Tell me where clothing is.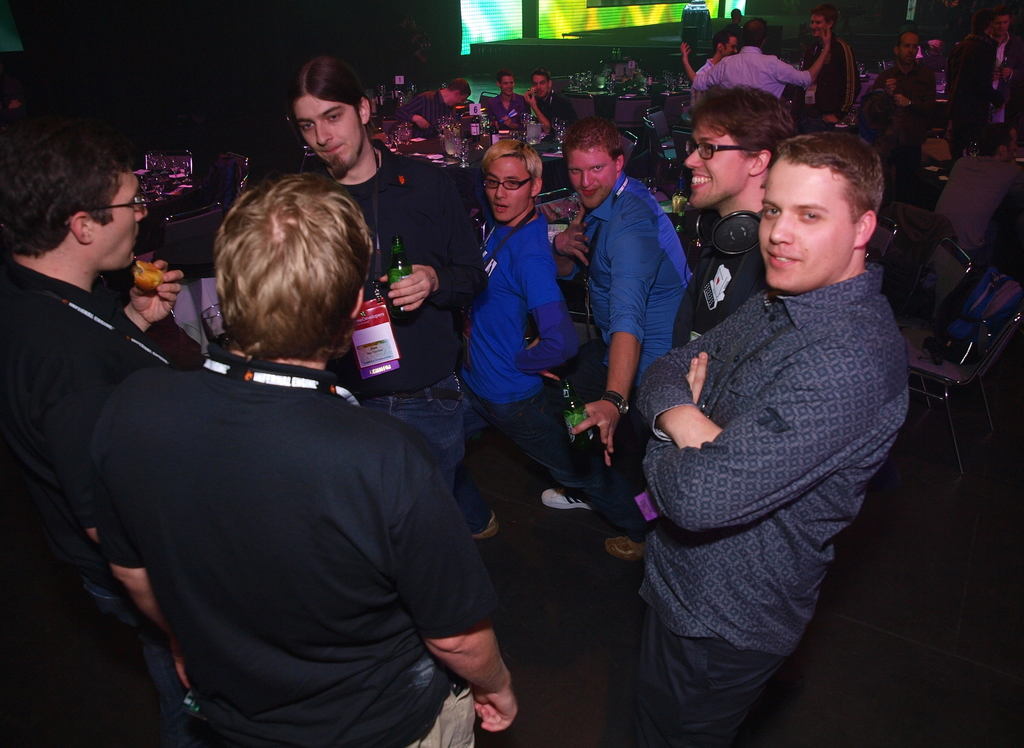
clothing is at box(0, 263, 184, 747).
